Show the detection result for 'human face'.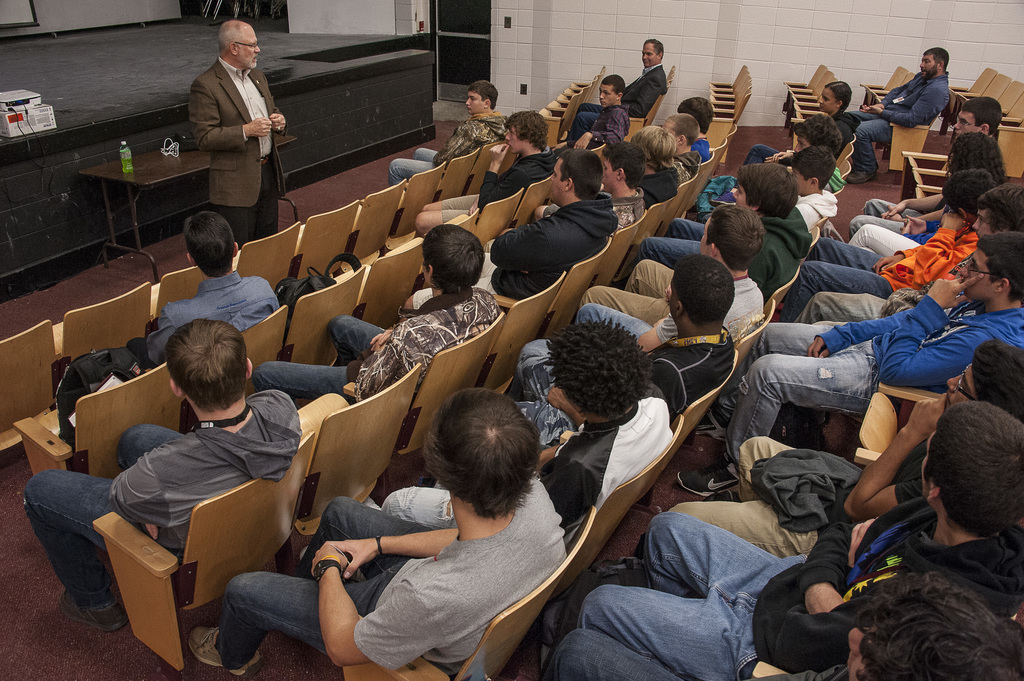
<box>237,29,261,68</box>.
